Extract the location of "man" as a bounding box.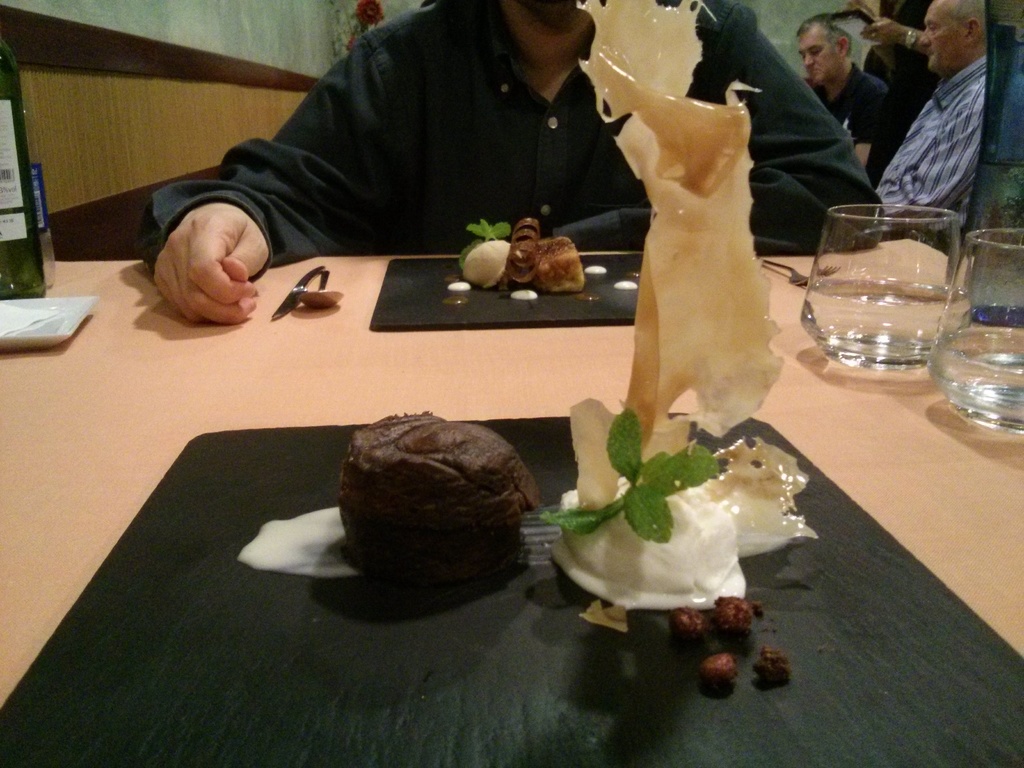
pyautogui.locateOnScreen(863, 12, 1011, 235).
